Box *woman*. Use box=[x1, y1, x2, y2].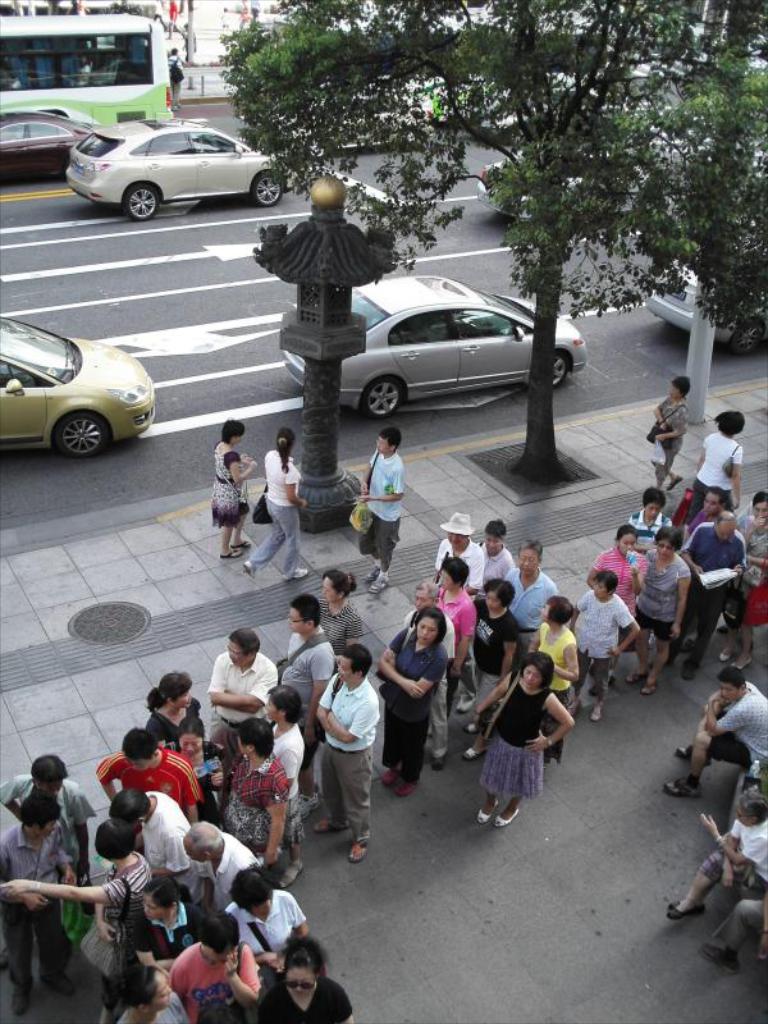
box=[215, 719, 278, 864].
